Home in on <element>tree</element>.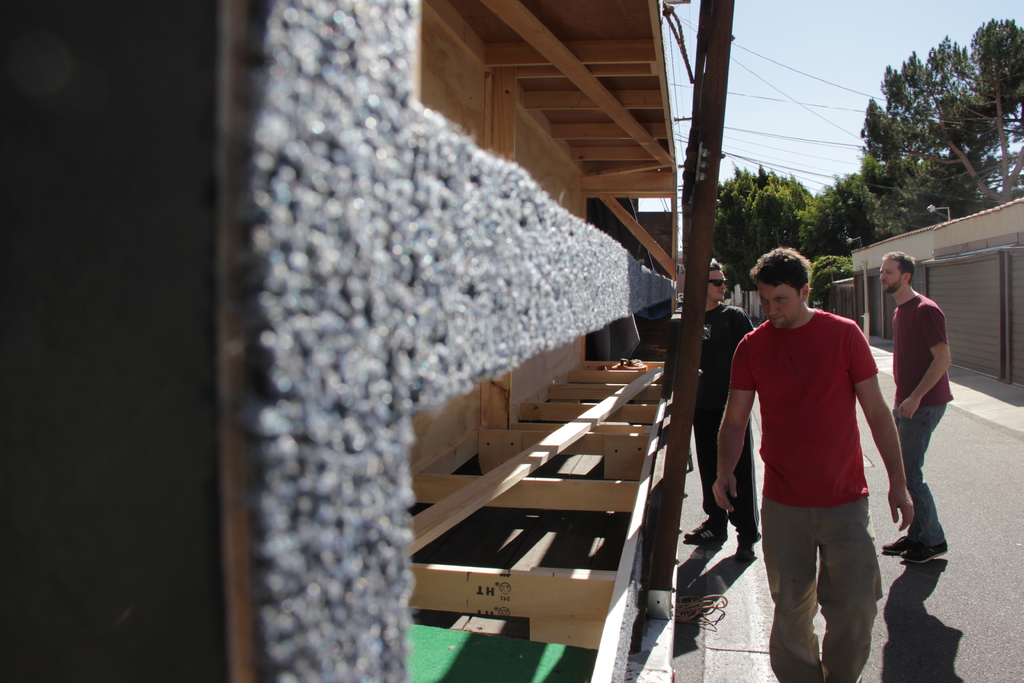
Homed in at 968,21,1023,134.
